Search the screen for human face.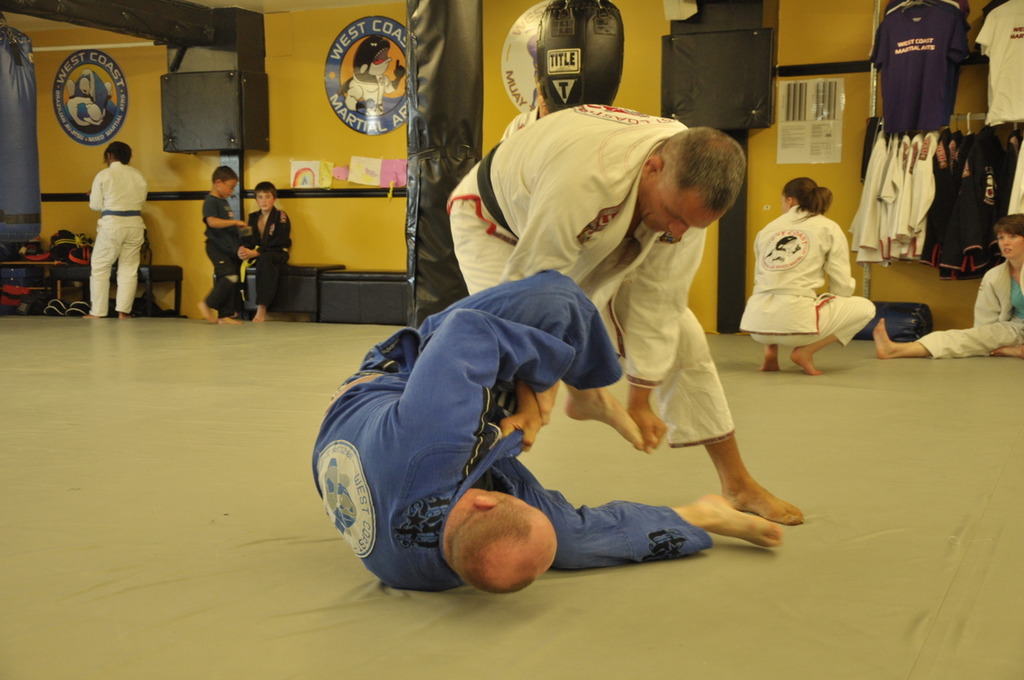
Found at x1=639, y1=172, x2=727, y2=242.
